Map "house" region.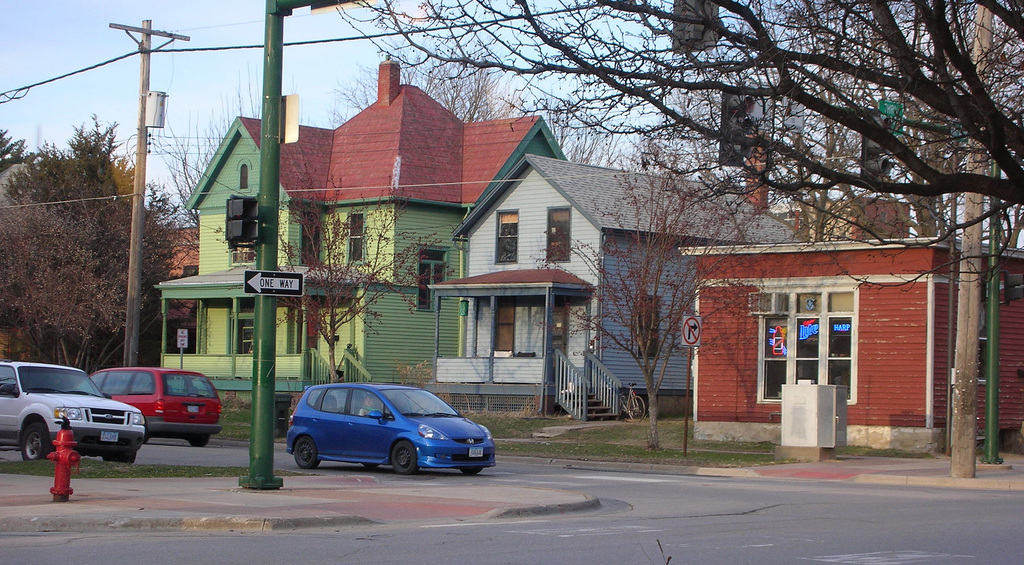
Mapped to 674/235/1023/459.
